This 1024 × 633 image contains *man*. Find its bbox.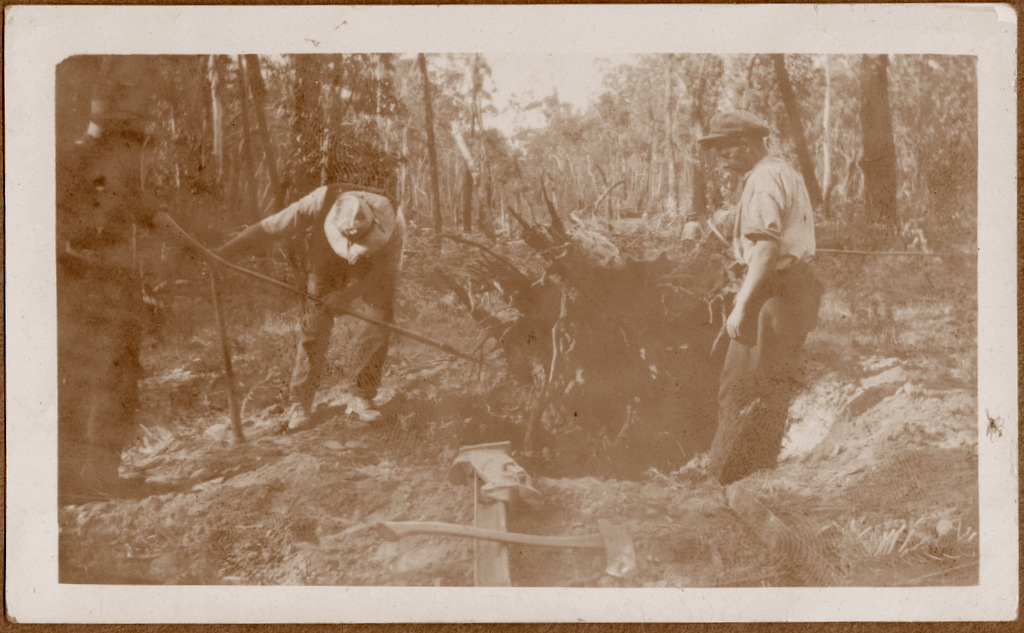
bbox=(54, 85, 219, 492).
